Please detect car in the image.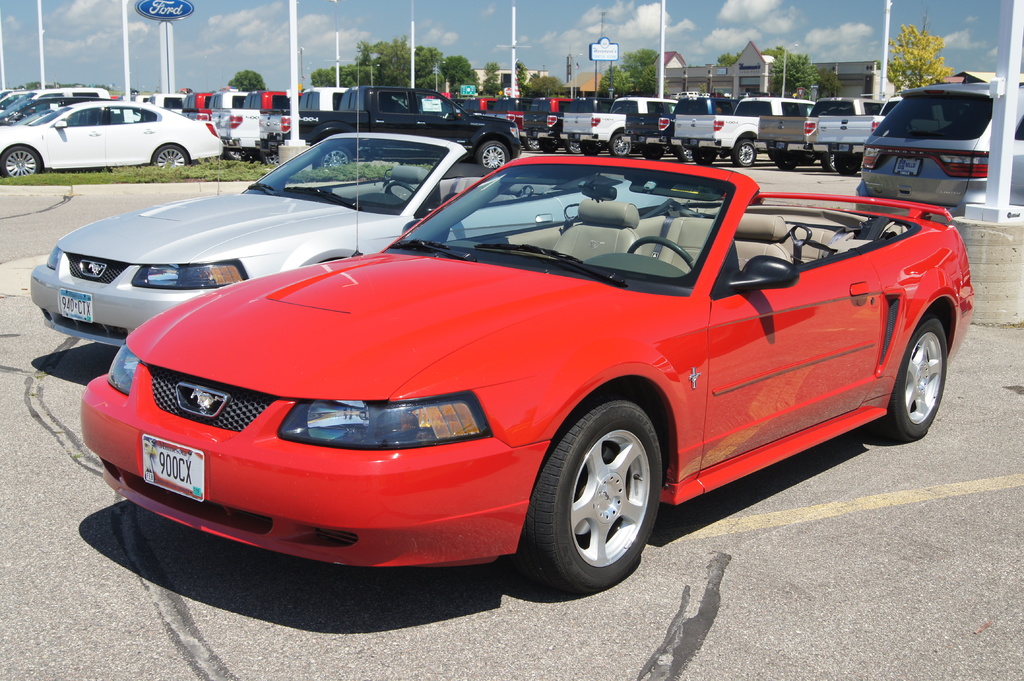
bbox=[63, 139, 986, 591].
